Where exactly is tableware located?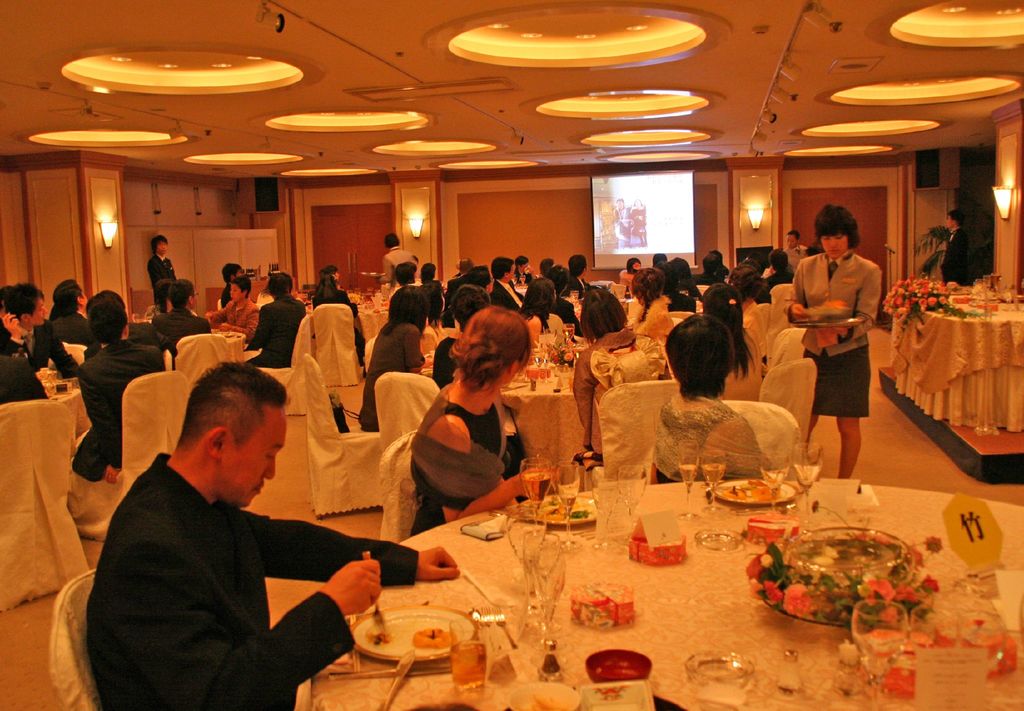
Its bounding box is Rect(906, 601, 958, 651).
